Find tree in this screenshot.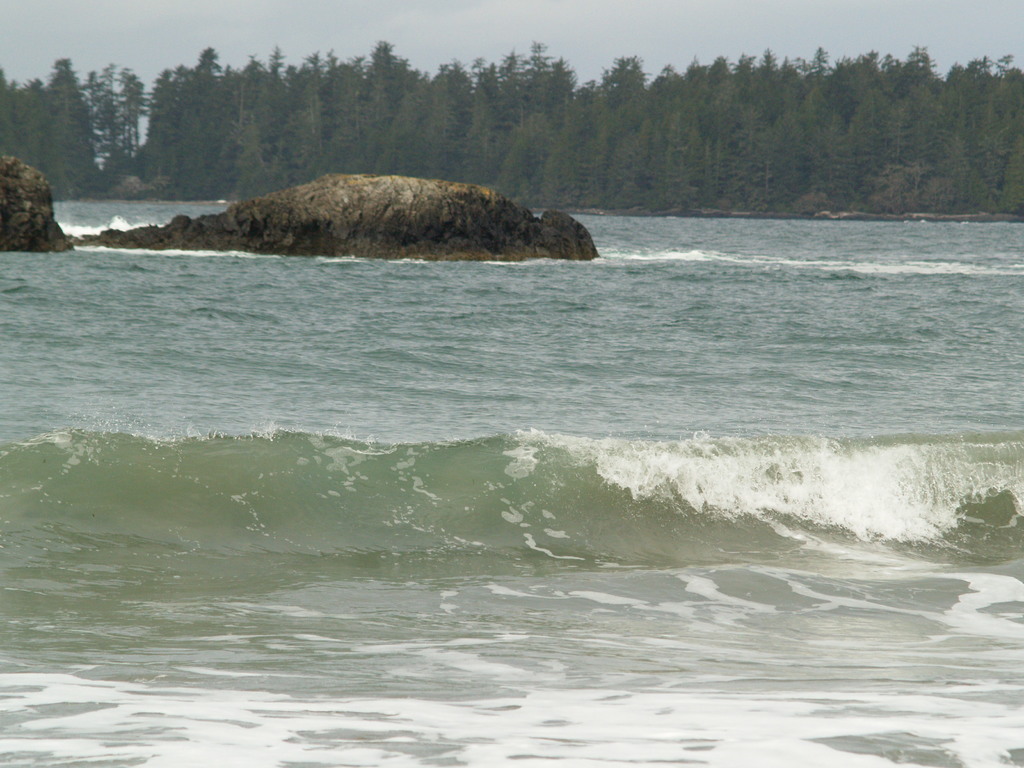
The bounding box for tree is 849,52,878,83.
